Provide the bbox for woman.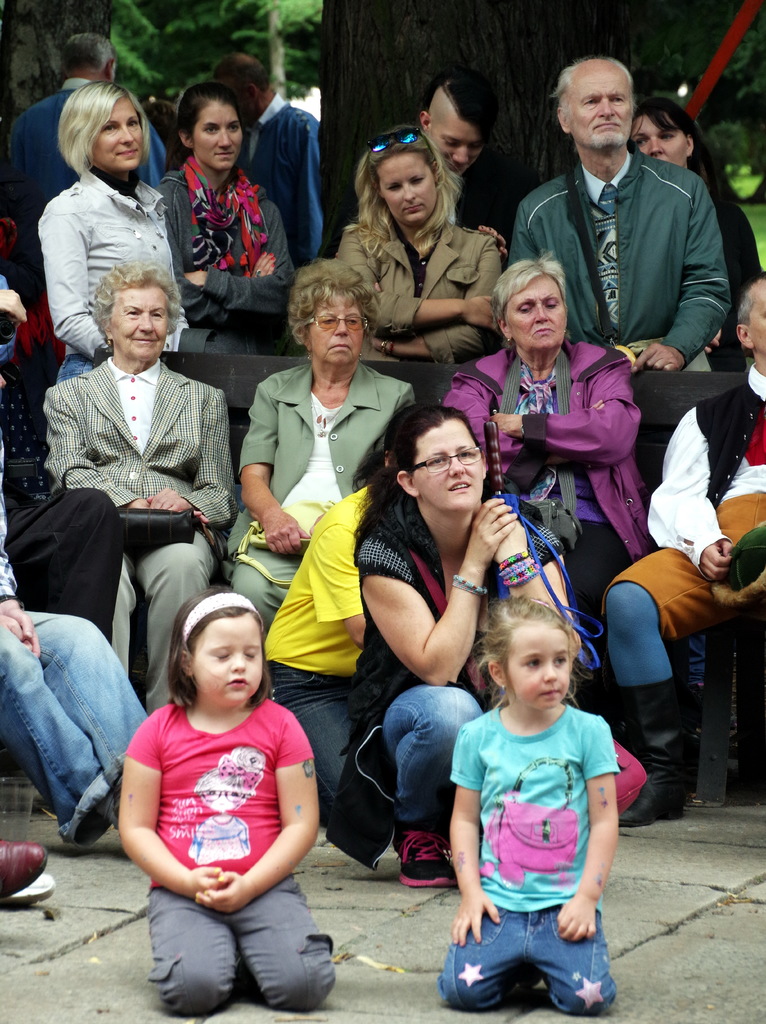
left=40, top=78, right=194, bottom=377.
